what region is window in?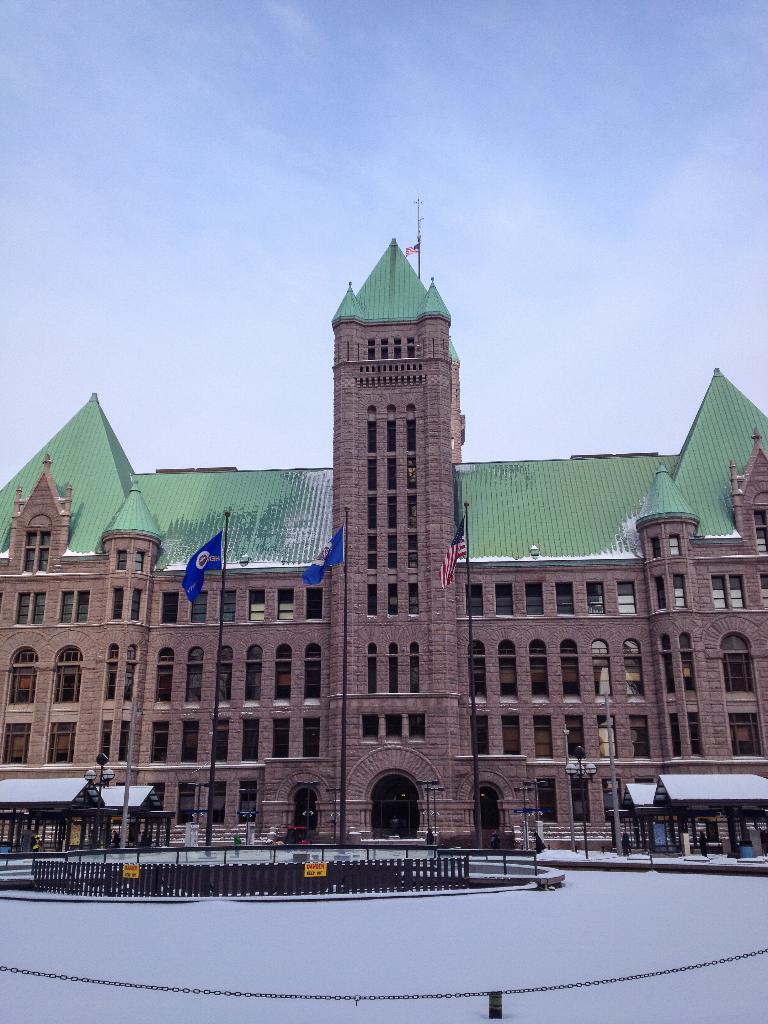
[495,581,511,616].
